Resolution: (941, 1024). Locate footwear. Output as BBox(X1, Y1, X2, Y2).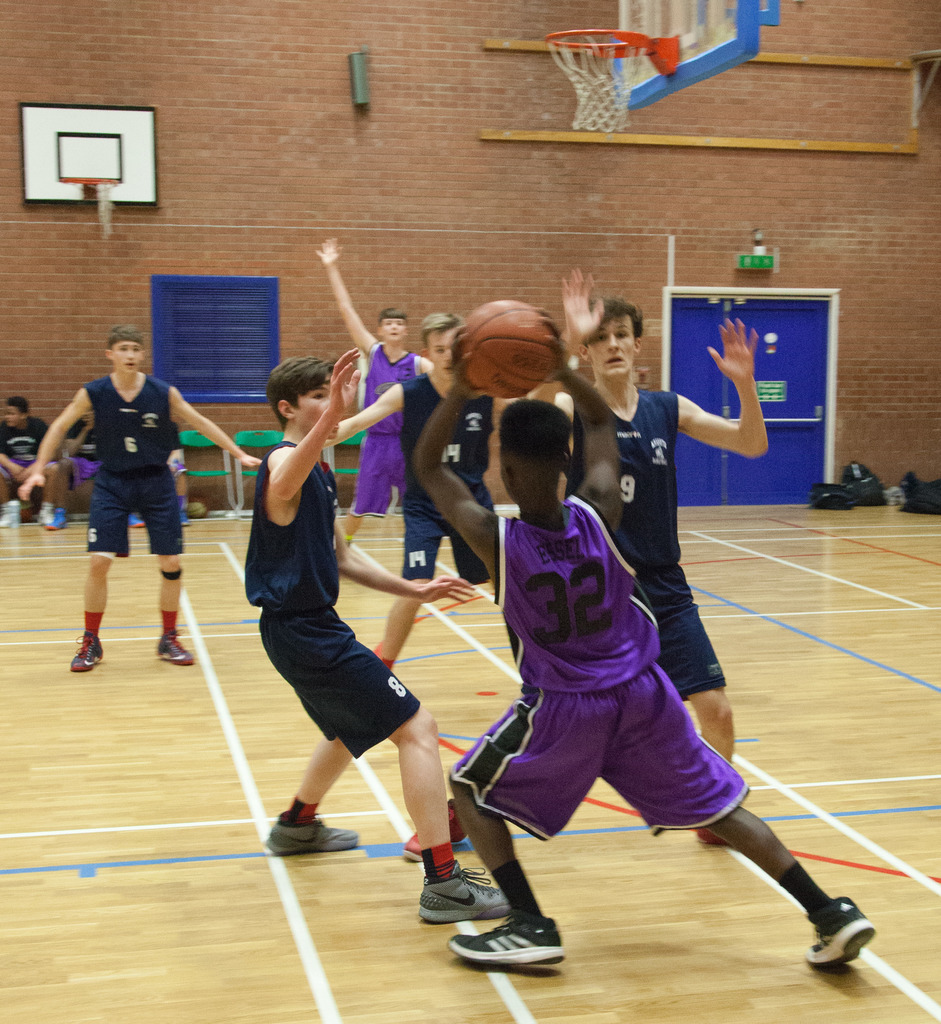
BBox(155, 629, 197, 664).
